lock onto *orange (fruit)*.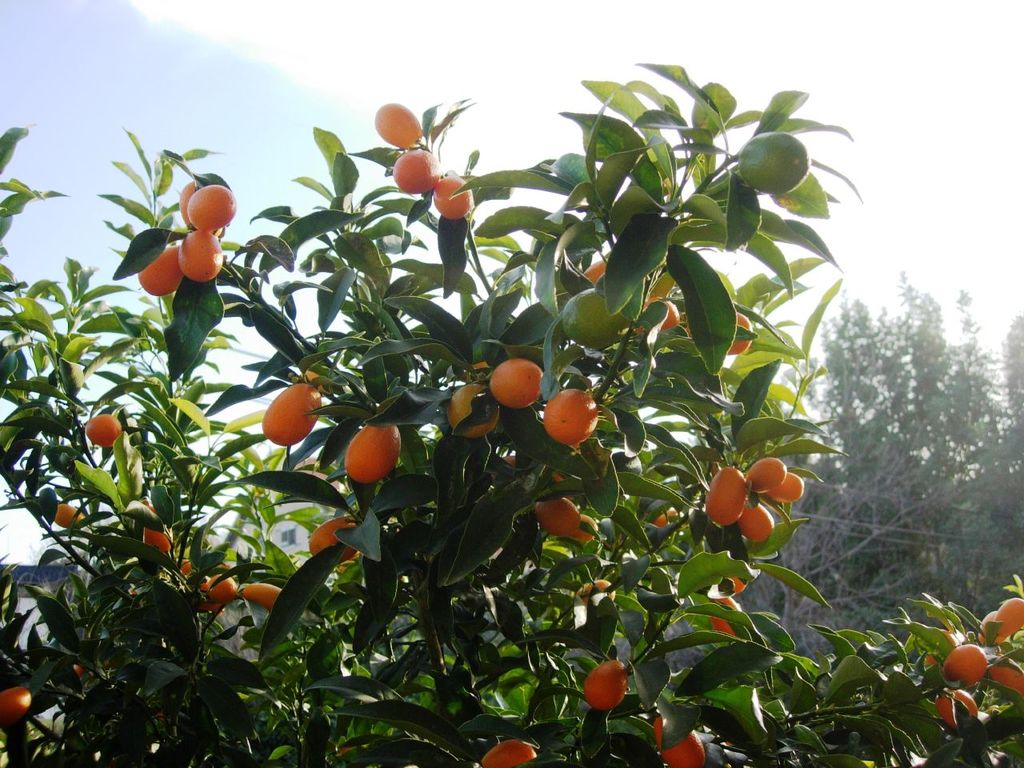
Locked: (x1=346, y1=414, x2=407, y2=486).
